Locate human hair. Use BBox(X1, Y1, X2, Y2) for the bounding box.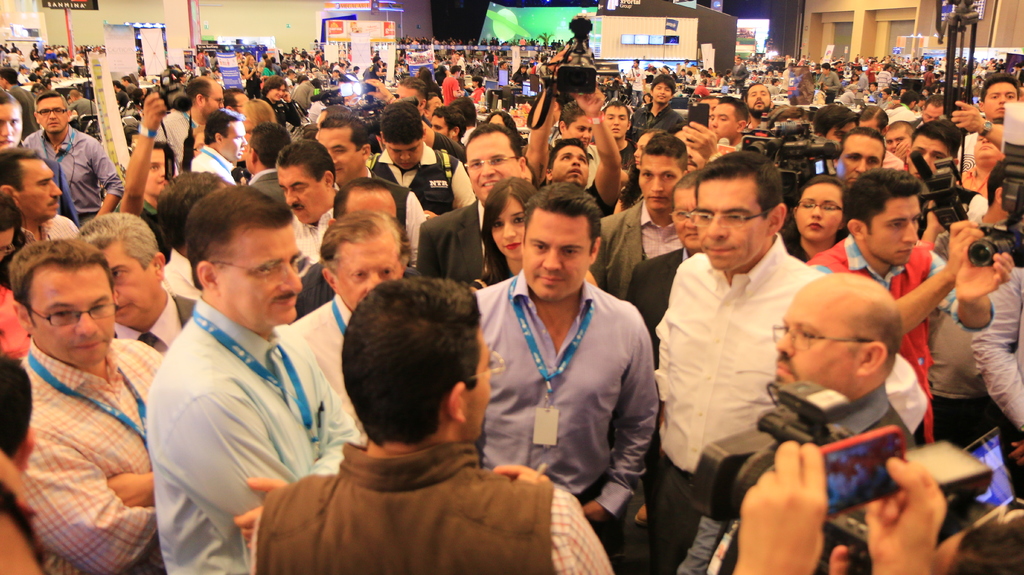
BBox(485, 109, 521, 131).
